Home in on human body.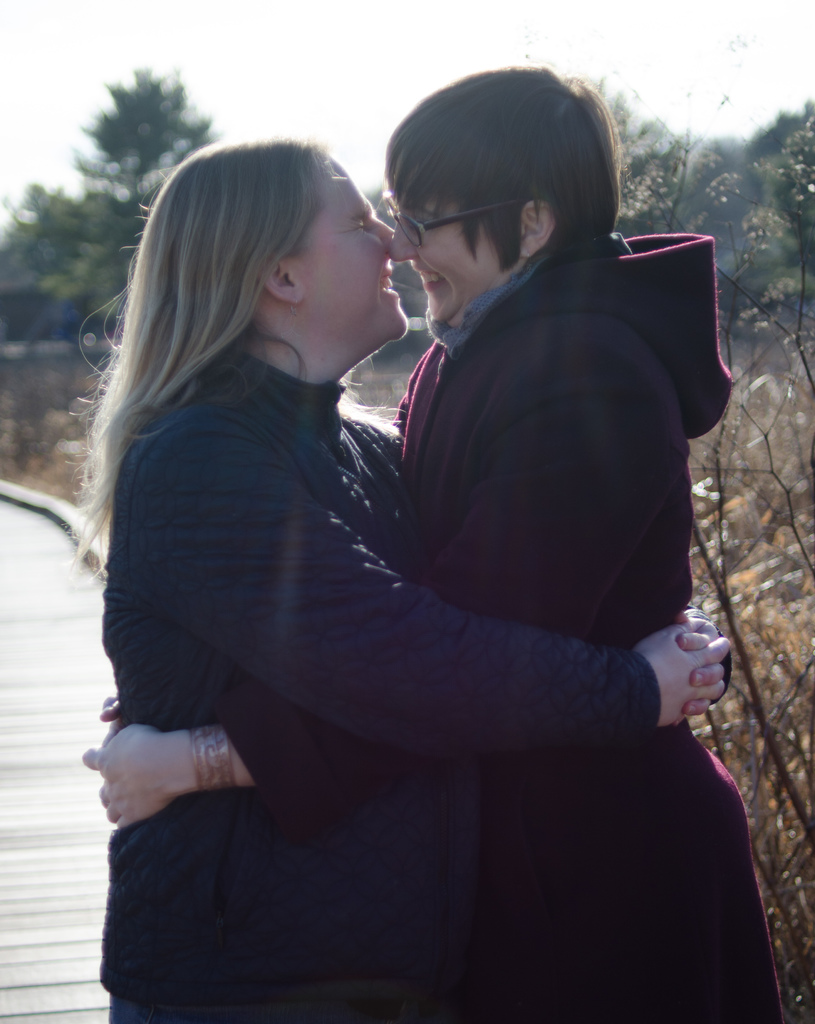
Homed in at 74 225 783 1023.
